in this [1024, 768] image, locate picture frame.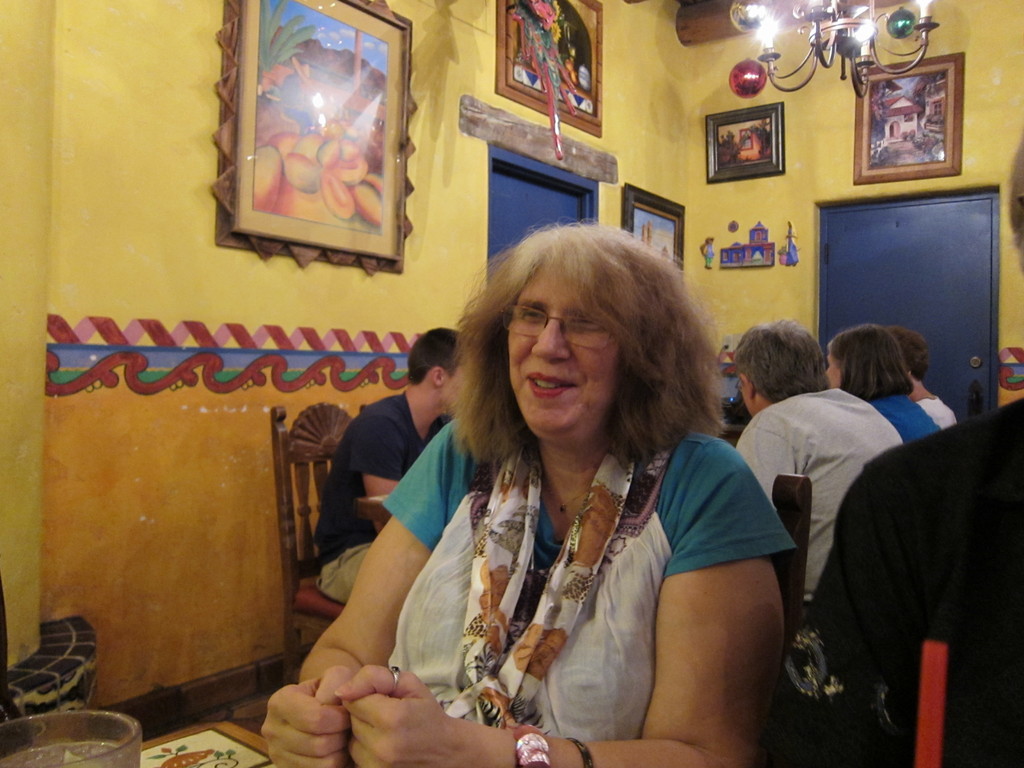
Bounding box: bbox(622, 185, 684, 277).
